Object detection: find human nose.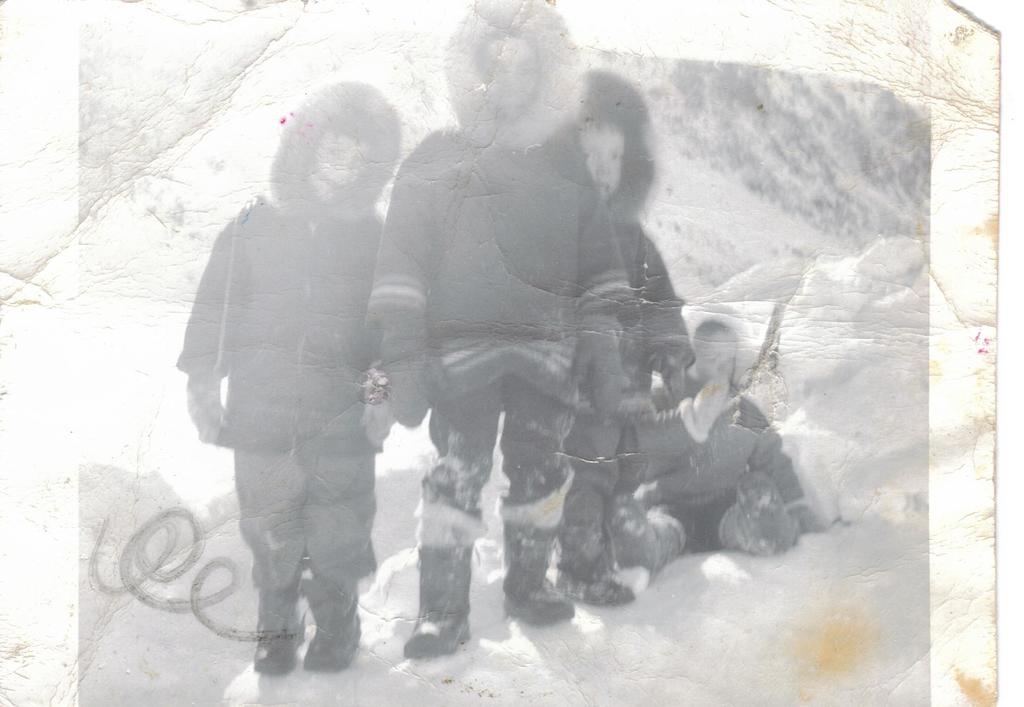
596/154/611/174.
